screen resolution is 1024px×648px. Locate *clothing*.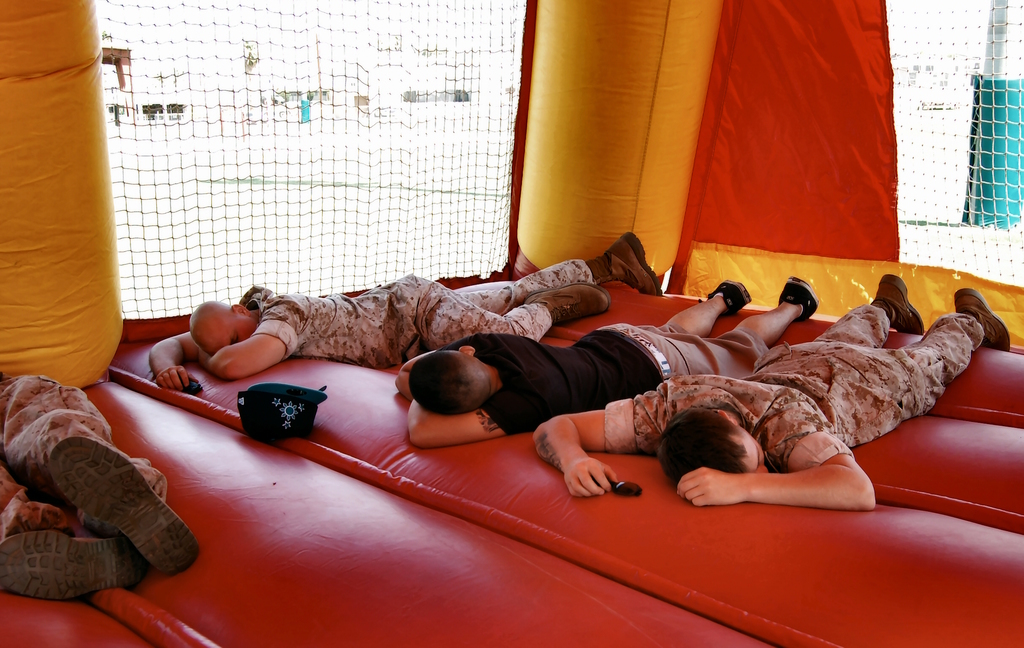
237, 271, 596, 361.
